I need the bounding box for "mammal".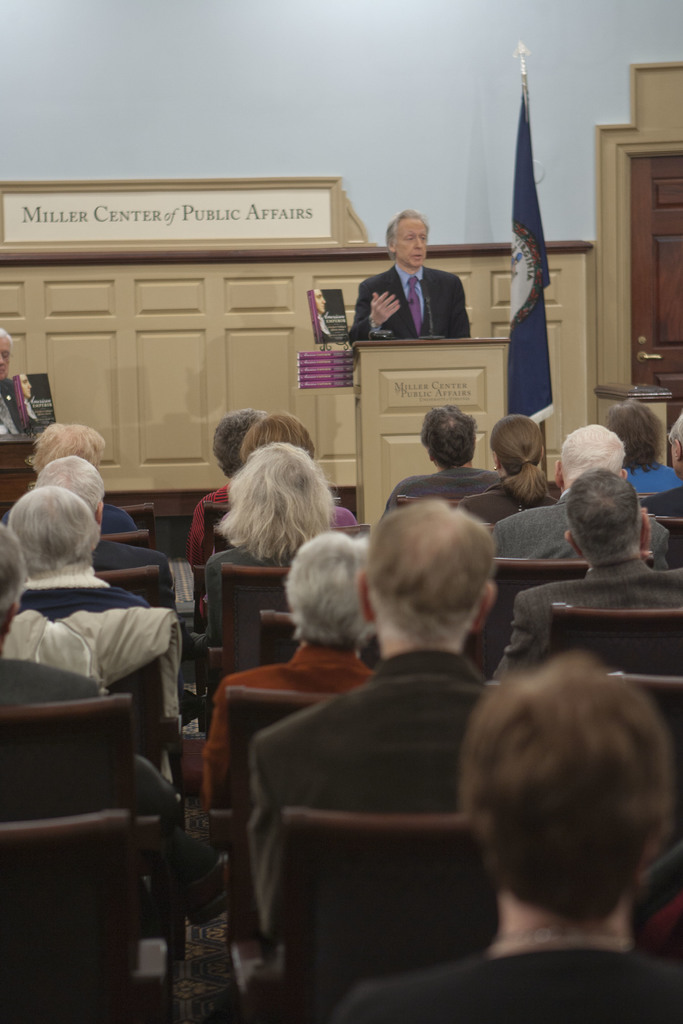
Here it is: x1=0, y1=525, x2=229, y2=926.
